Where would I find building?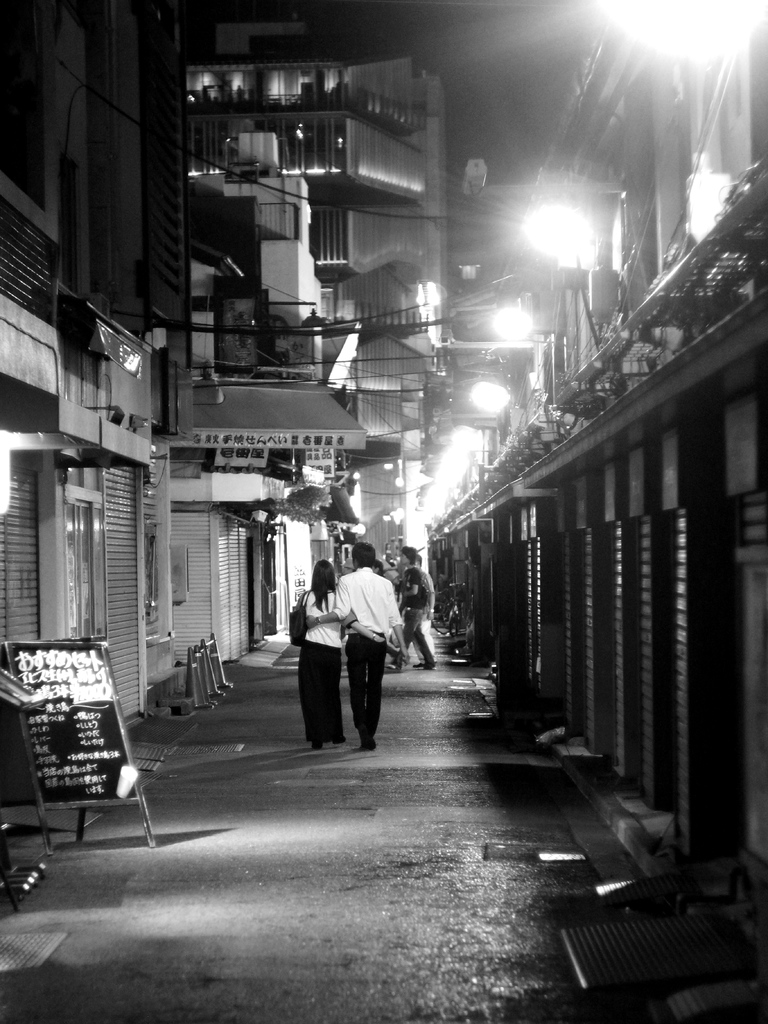
At 0,3,408,809.
